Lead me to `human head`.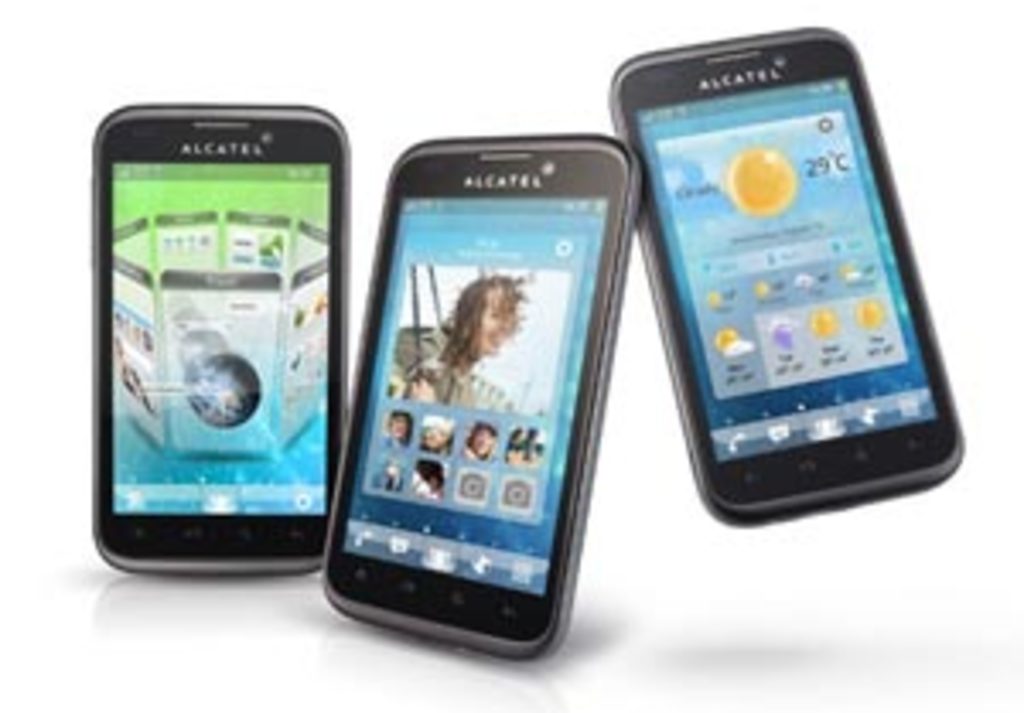
Lead to [382,409,413,443].
